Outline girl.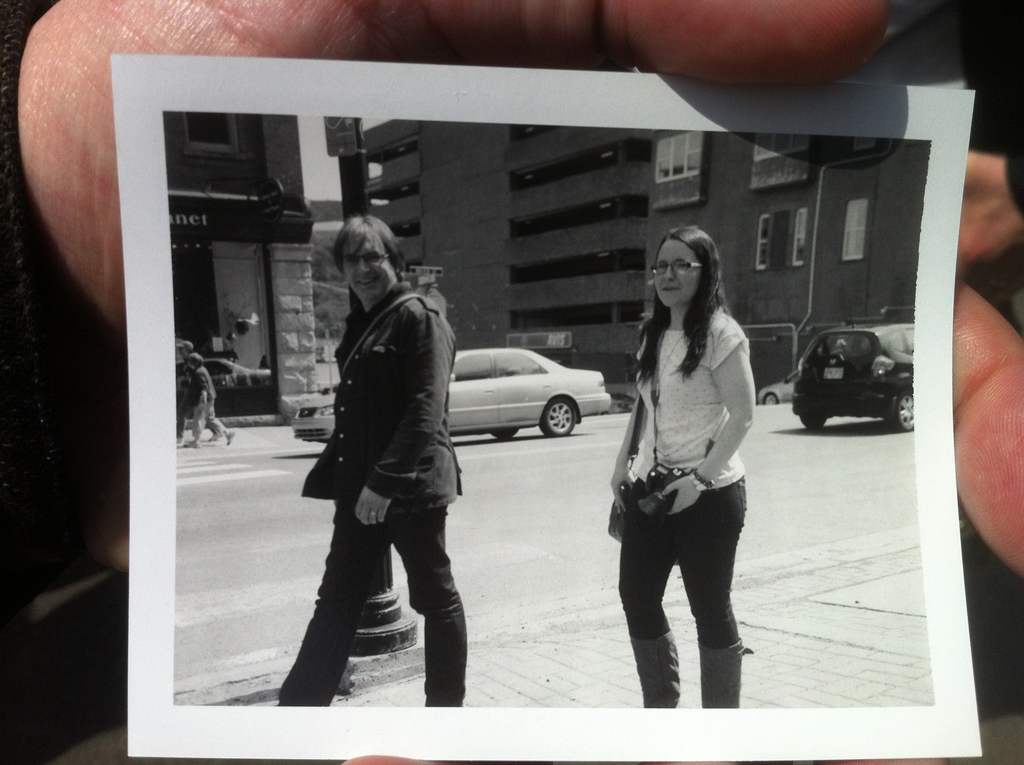
Outline: <region>619, 219, 753, 709</region>.
